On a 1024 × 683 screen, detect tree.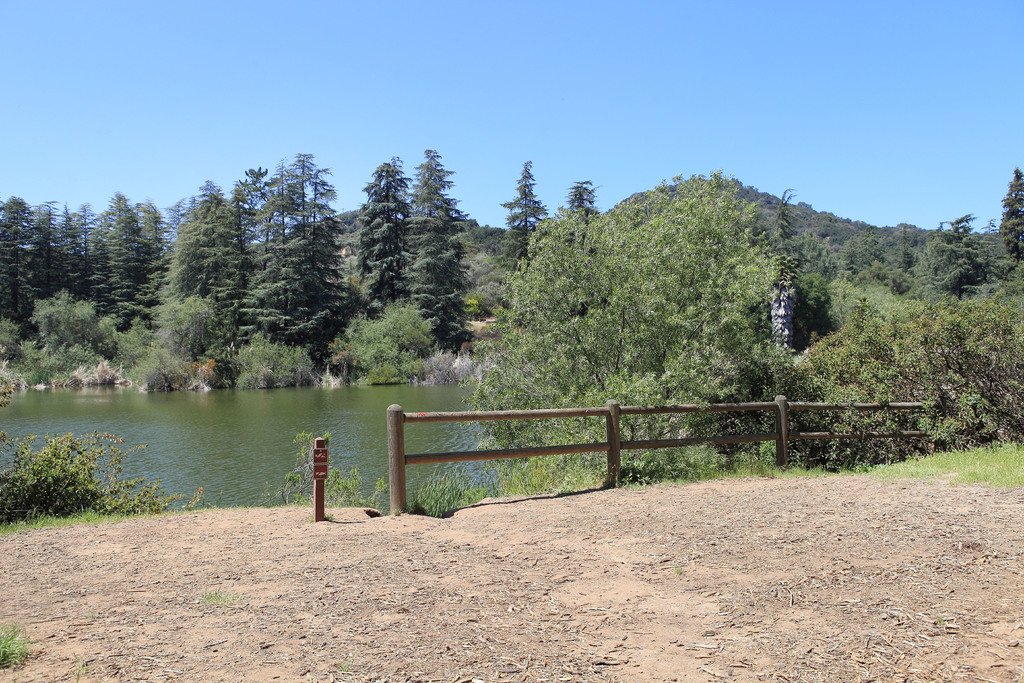
box(406, 147, 476, 343).
